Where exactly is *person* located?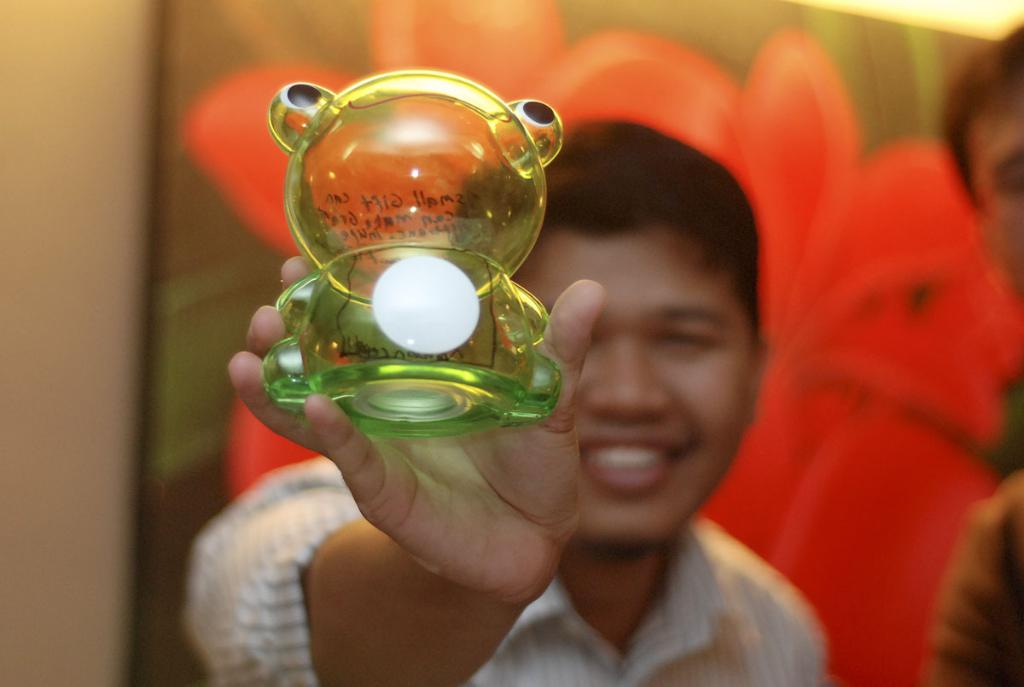
Its bounding box is {"x1": 928, "y1": 23, "x2": 1023, "y2": 686}.
